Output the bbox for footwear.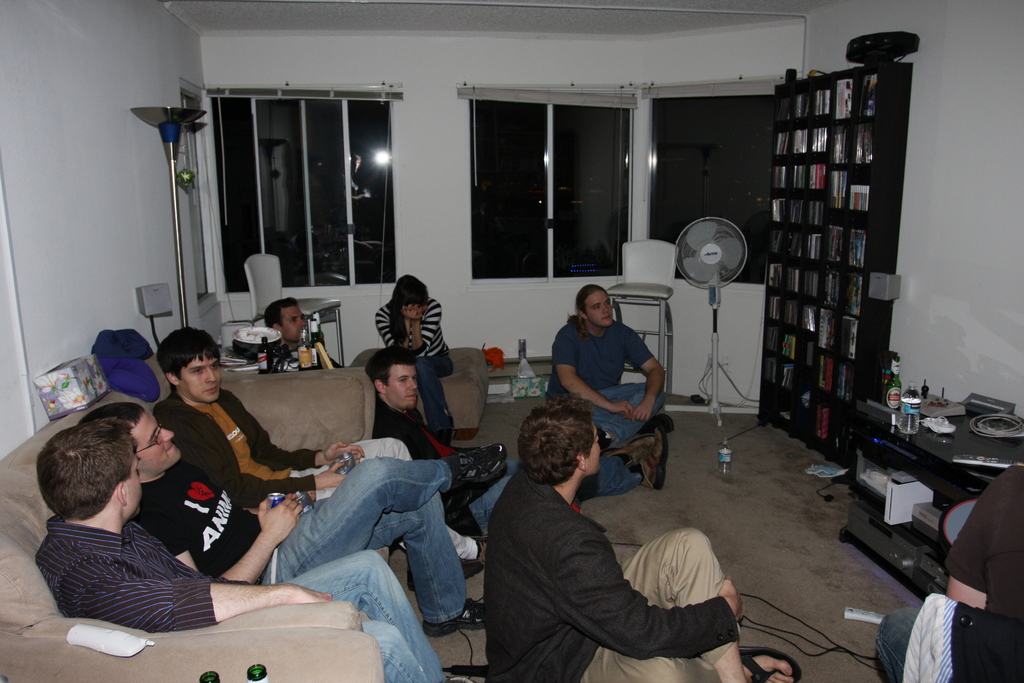
select_region(734, 646, 804, 682).
